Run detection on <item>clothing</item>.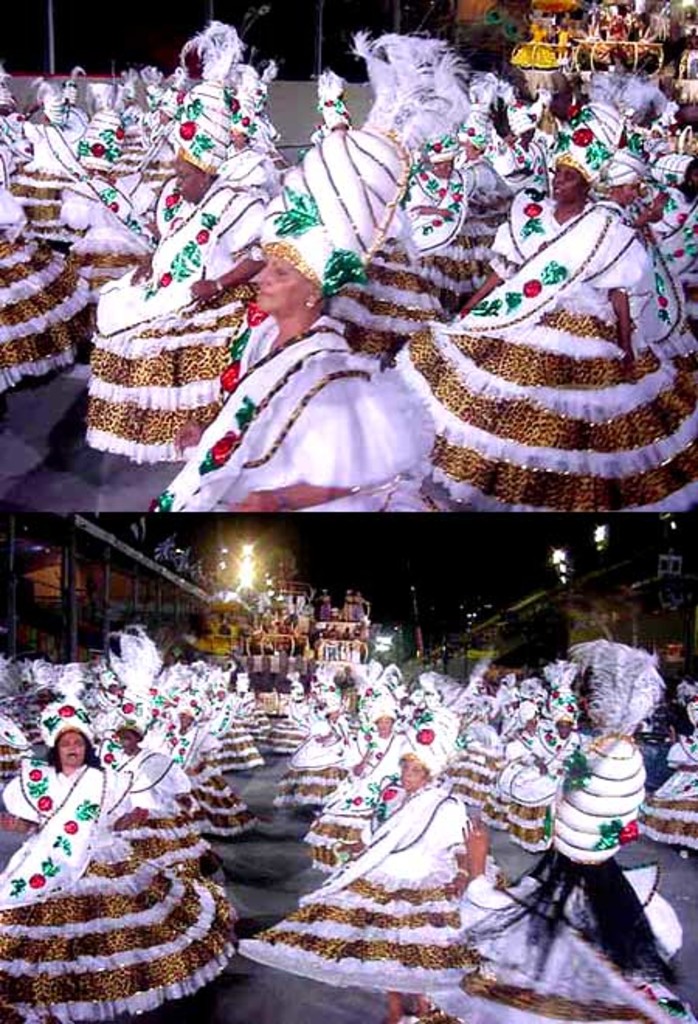
Result: <bbox>310, 81, 344, 140</bbox>.
